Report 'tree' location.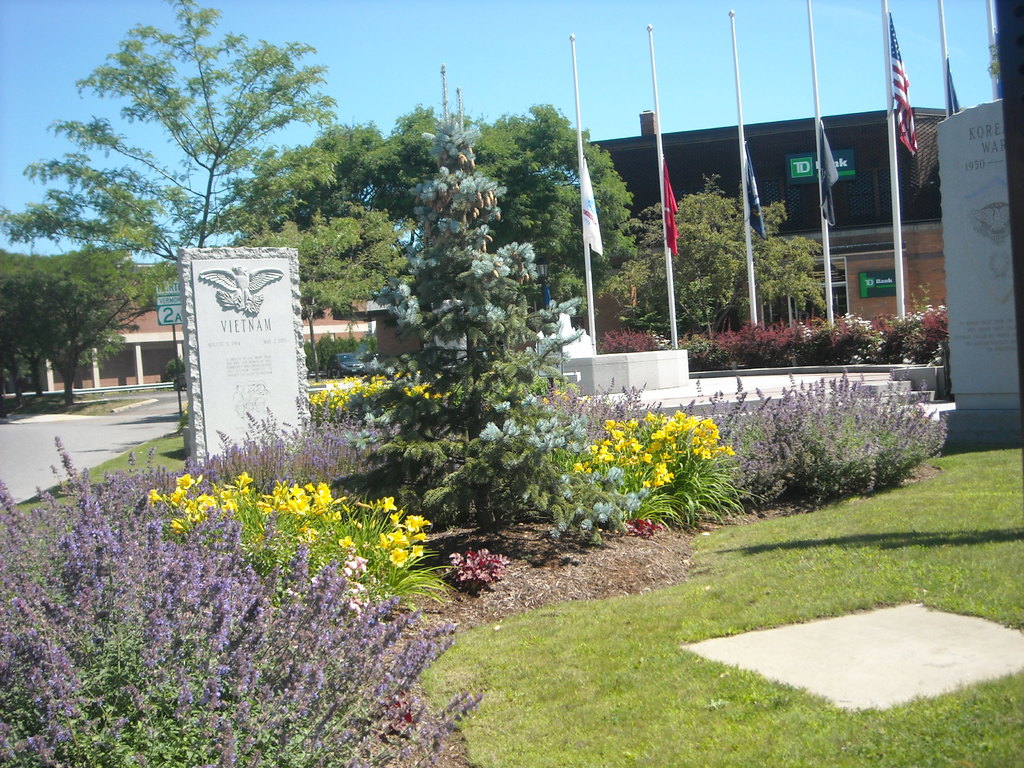
Report: box(0, 0, 342, 282).
